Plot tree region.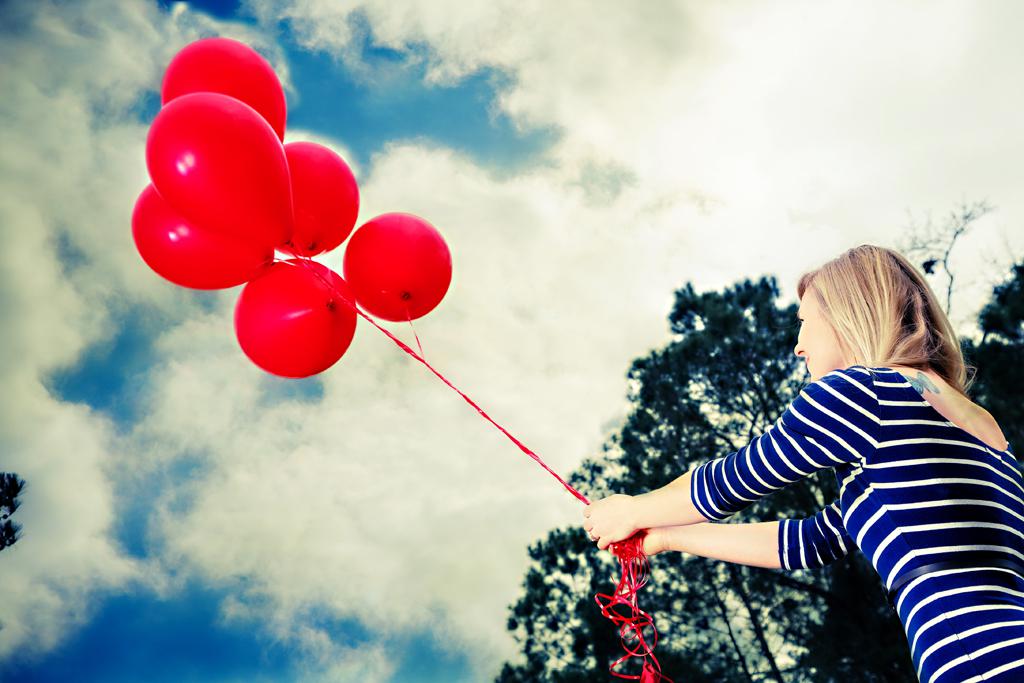
Plotted at 0:473:29:549.
